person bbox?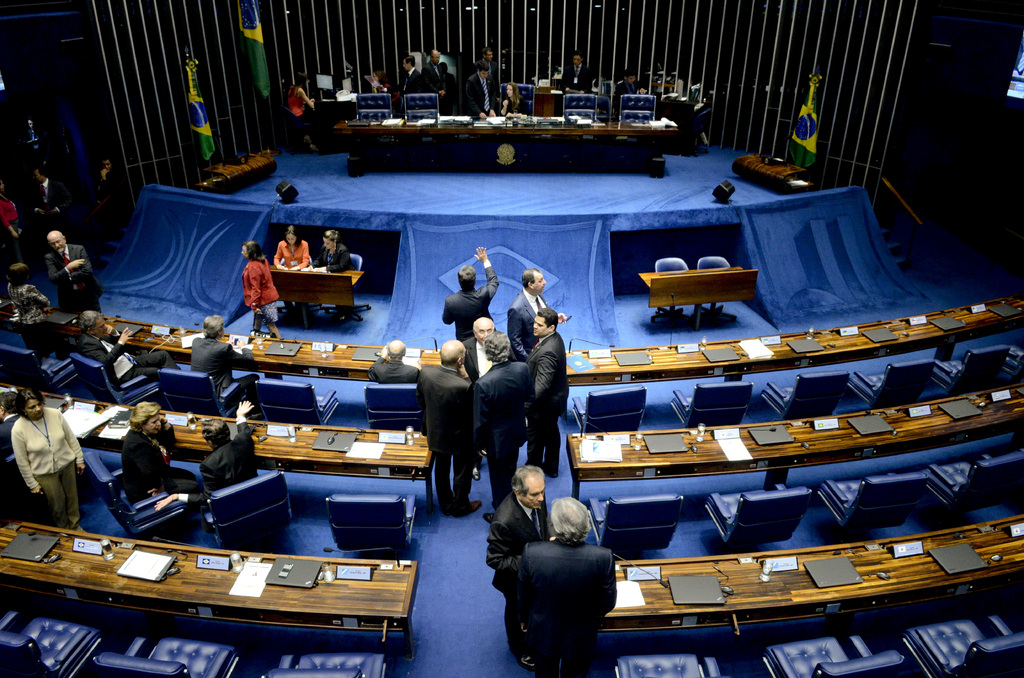
{"x1": 611, "y1": 75, "x2": 639, "y2": 113}
